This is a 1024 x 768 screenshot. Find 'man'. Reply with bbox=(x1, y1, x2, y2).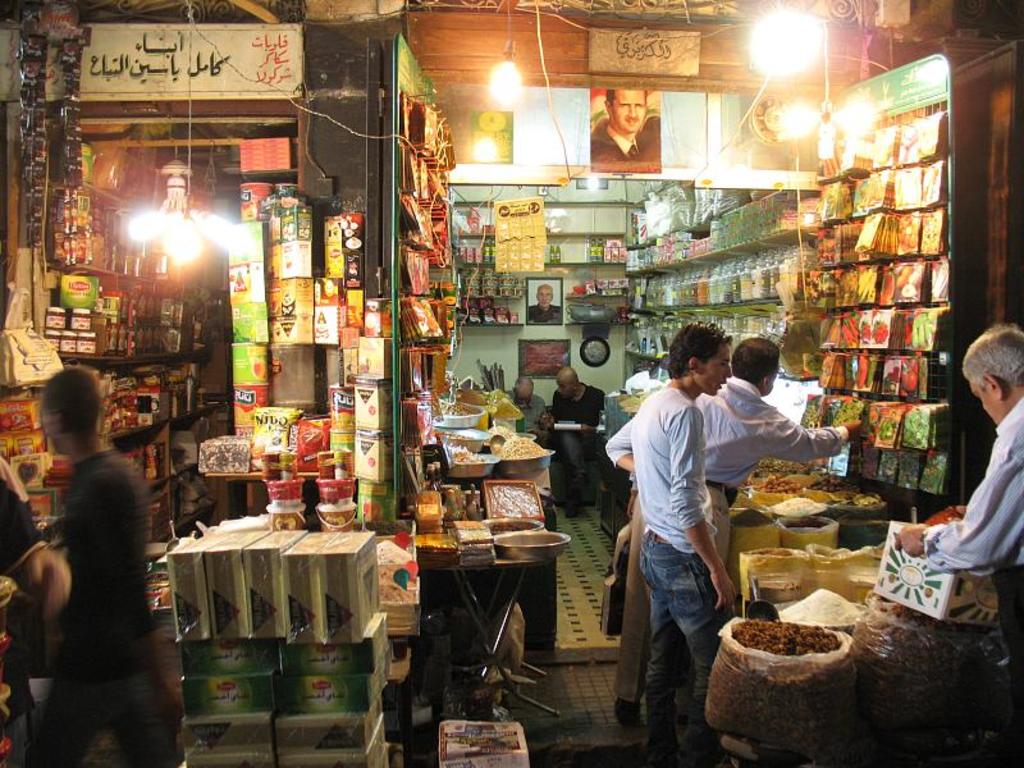
bbox=(607, 333, 870, 732).
